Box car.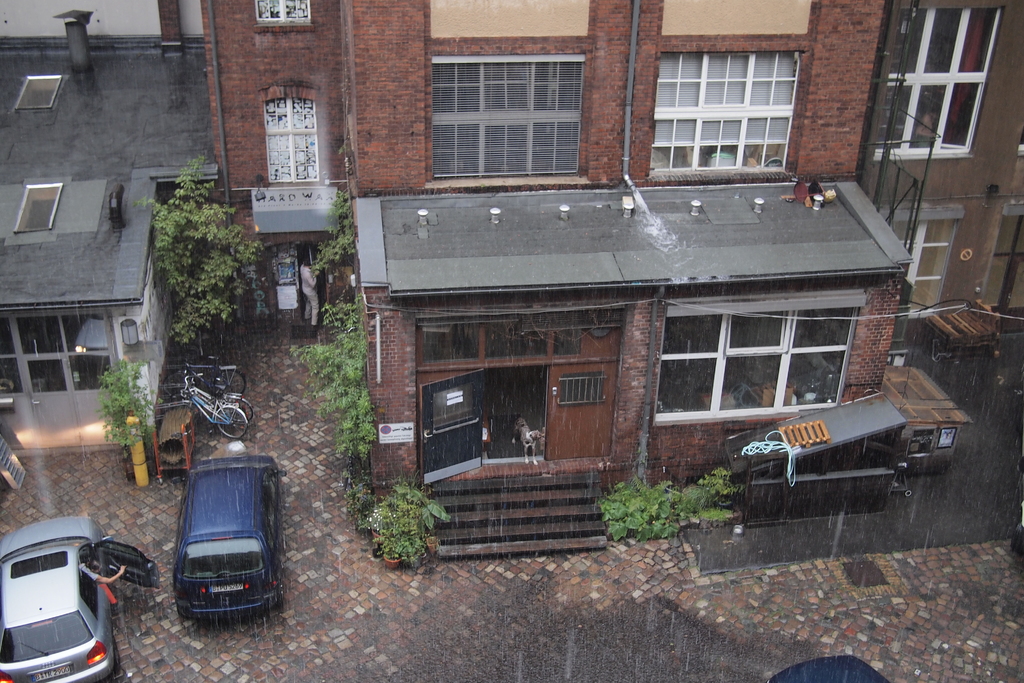
{"x1": 145, "y1": 460, "x2": 285, "y2": 617}.
